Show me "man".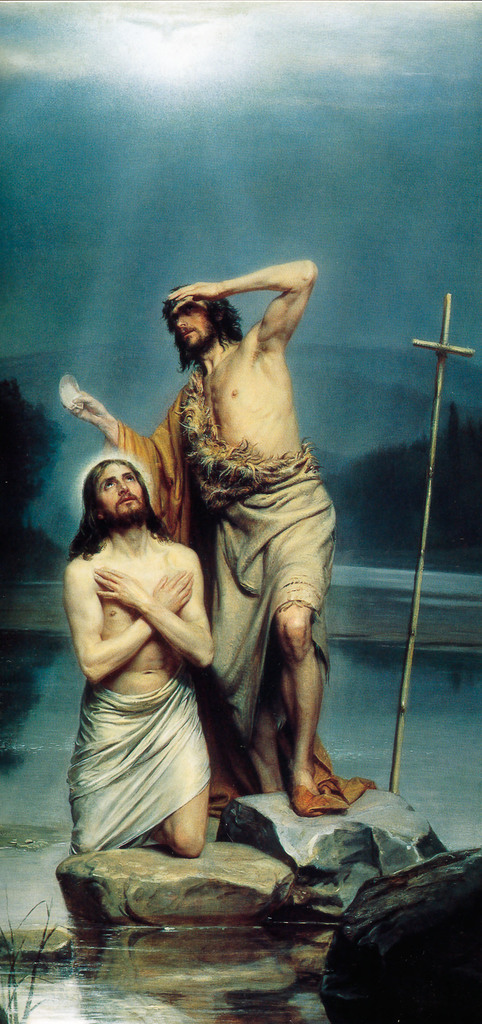
"man" is here: x1=66, y1=458, x2=217, y2=858.
